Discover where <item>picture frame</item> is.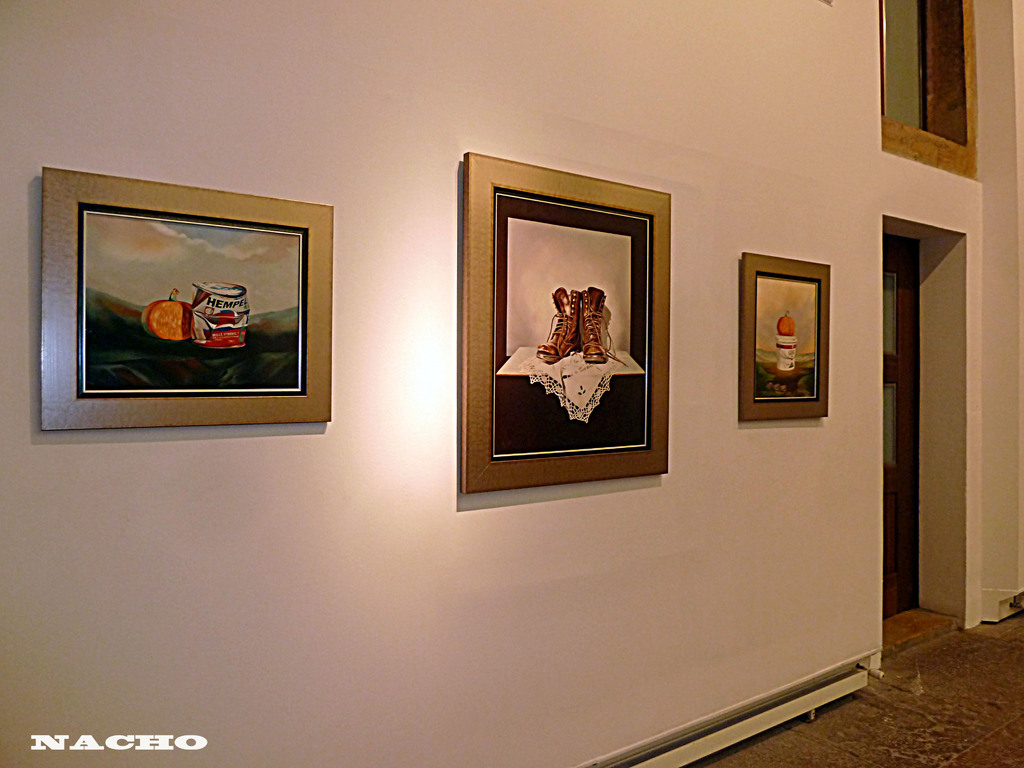
Discovered at locate(740, 248, 830, 425).
